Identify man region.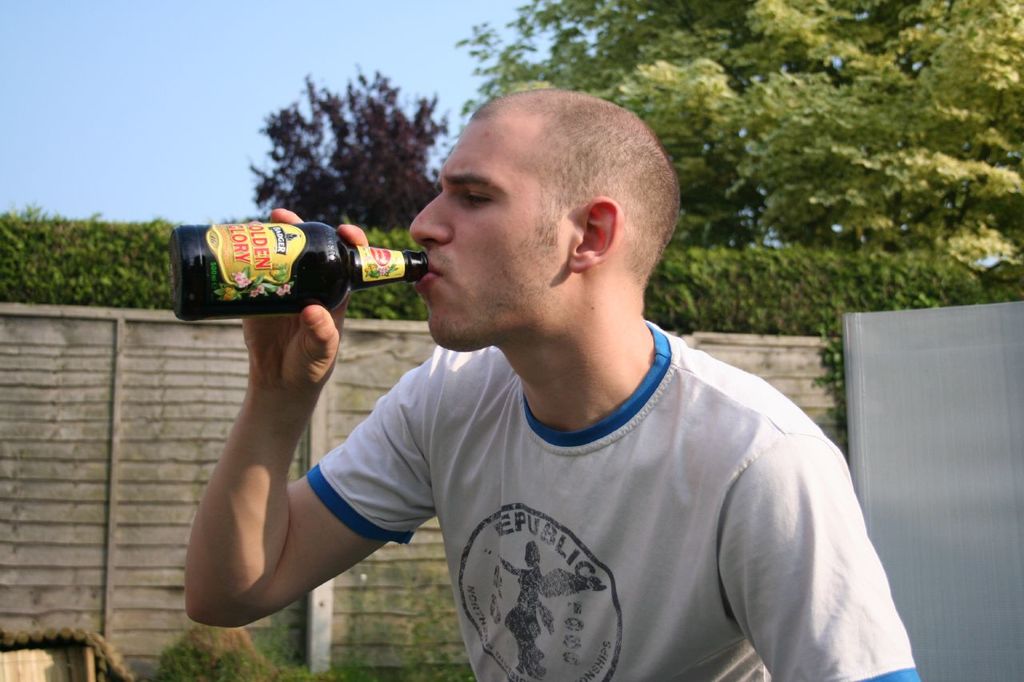
Region: [183, 80, 920, 681].
